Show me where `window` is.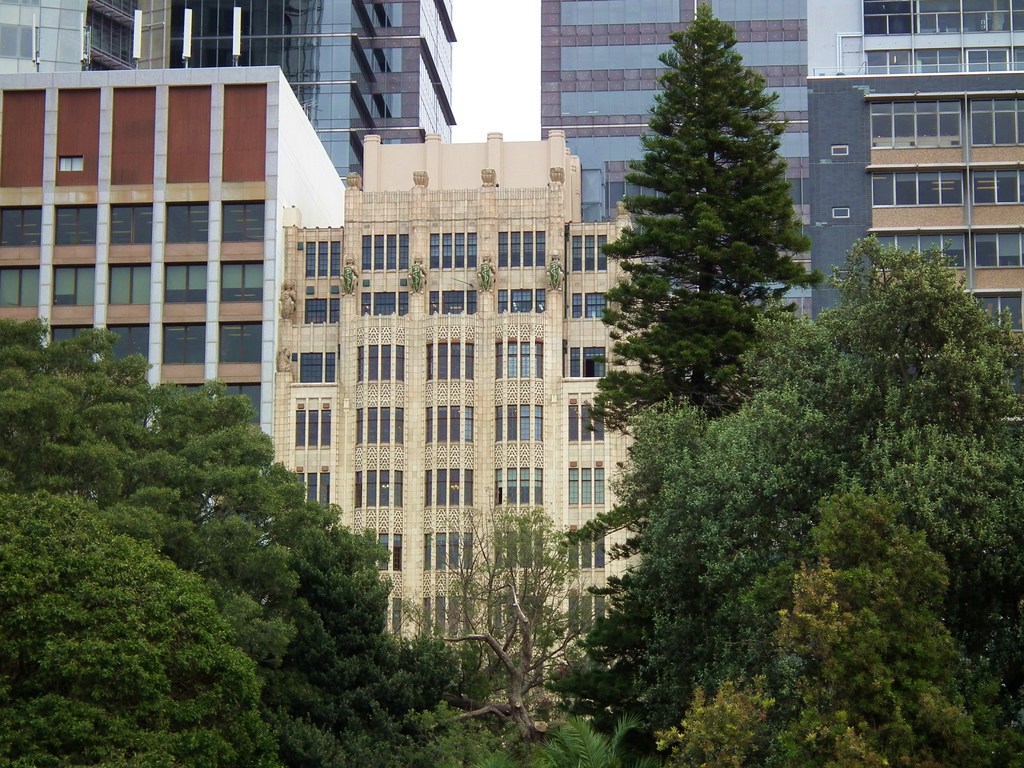
`window` is at (x1=353, y1=458, x2=407, y2=516).
